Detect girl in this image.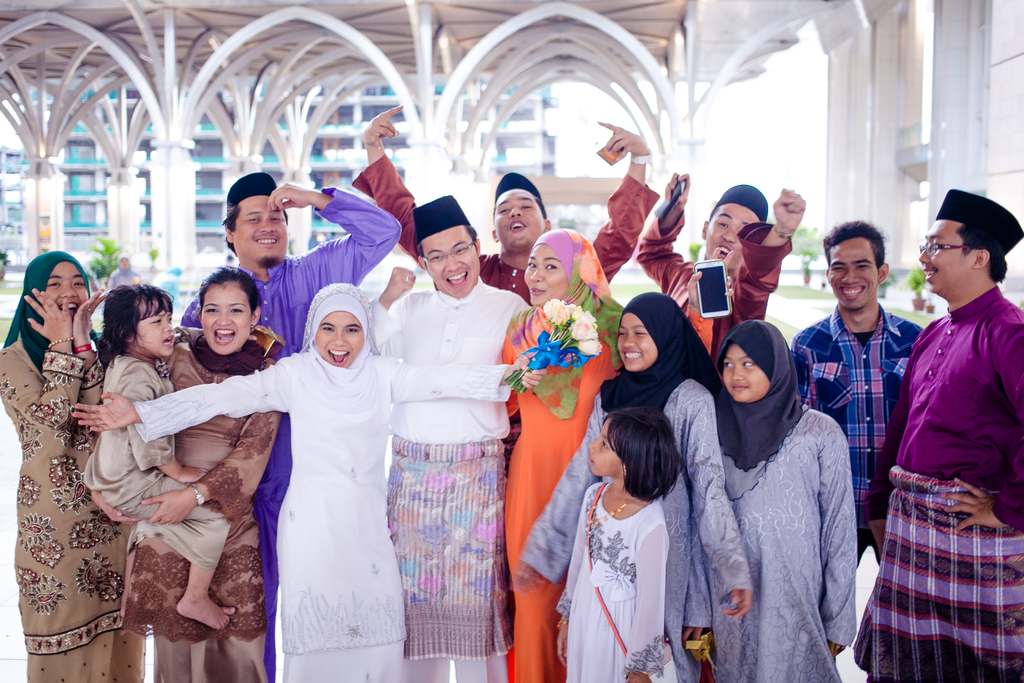
Detection: 685,327,858,682.
